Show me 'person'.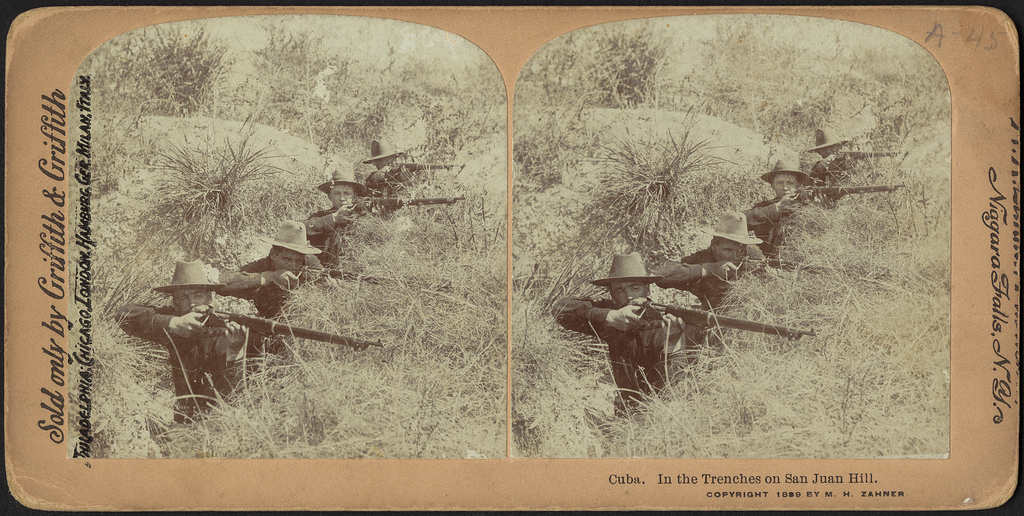
'person' is here: {"left": 807, "top": 124, "right": 865, "bottom": 185}.
